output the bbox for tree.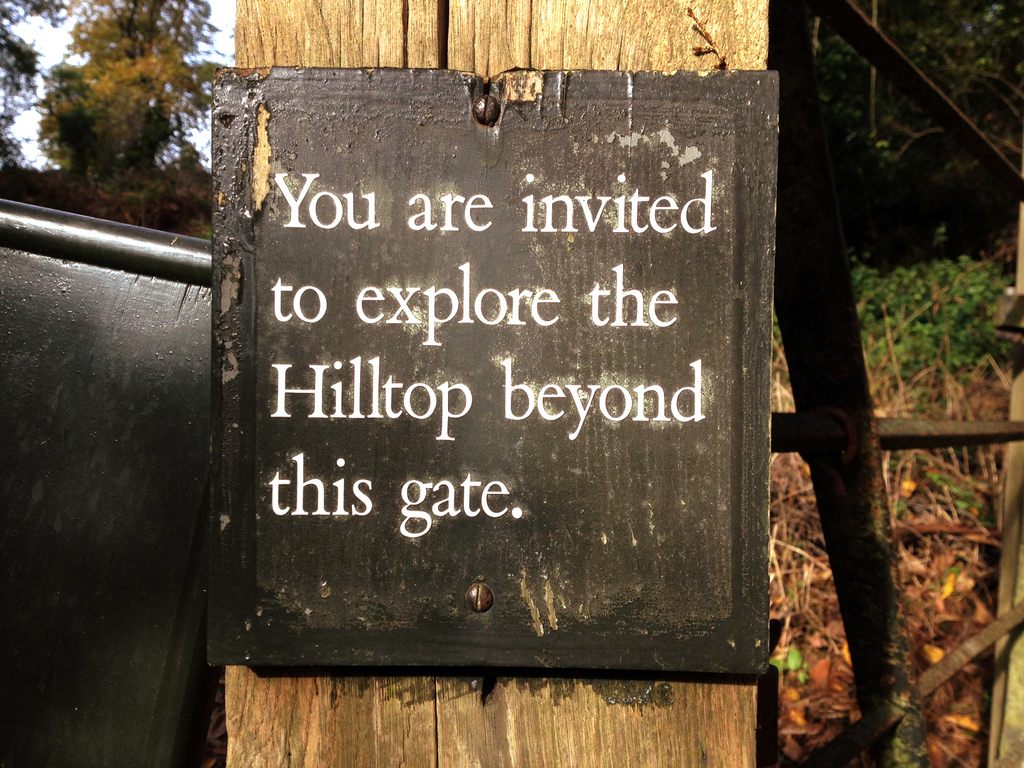
(37, 0, 241, 194).
